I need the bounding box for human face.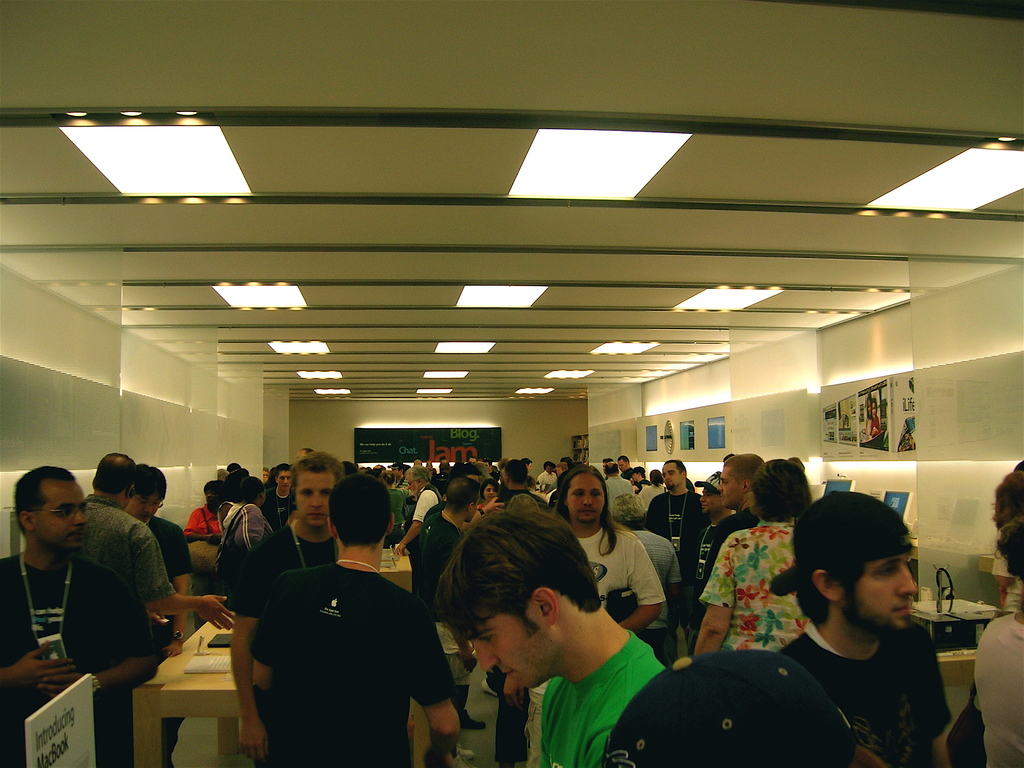
Here it is: rect(271, 468, 295, 493).
